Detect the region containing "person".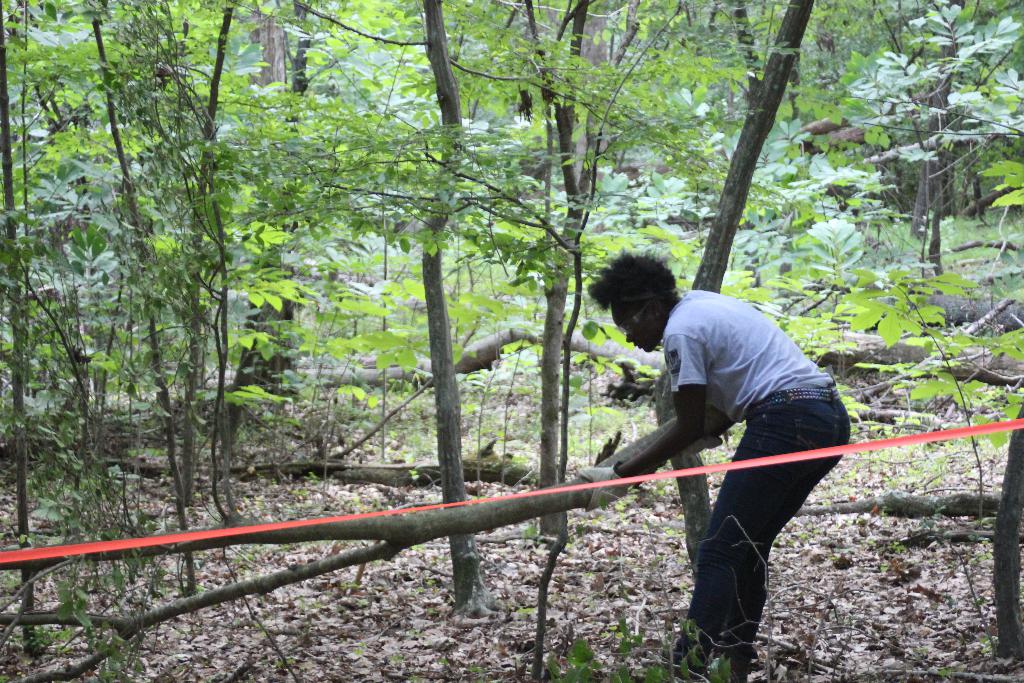
rect(604, 259, 849, 677).
